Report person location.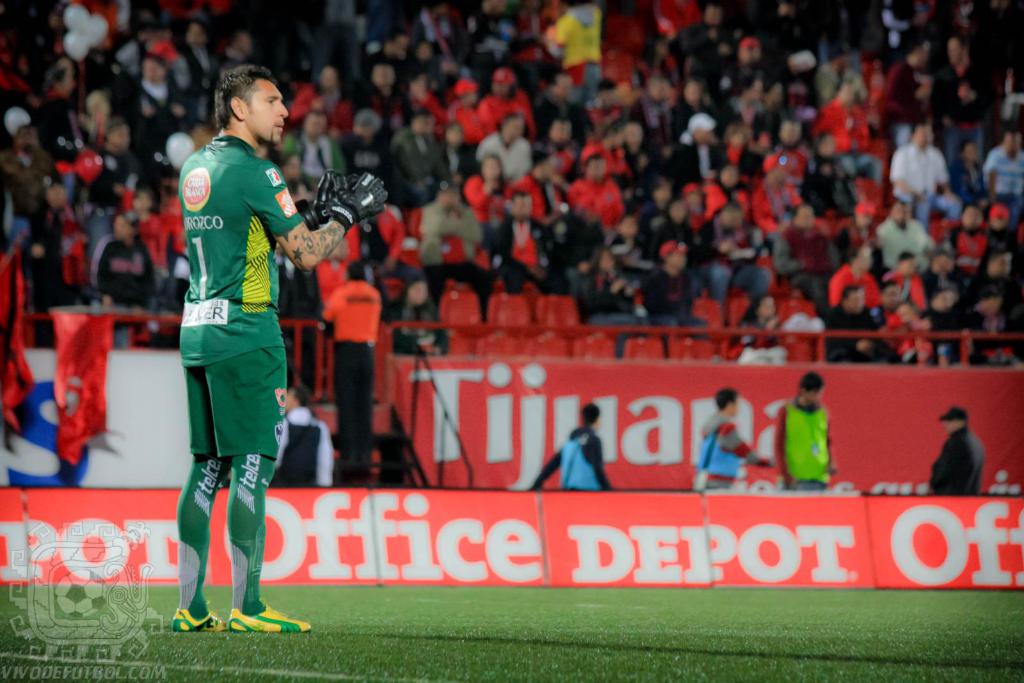
Report: Rect(477, 61, 530, 132).
